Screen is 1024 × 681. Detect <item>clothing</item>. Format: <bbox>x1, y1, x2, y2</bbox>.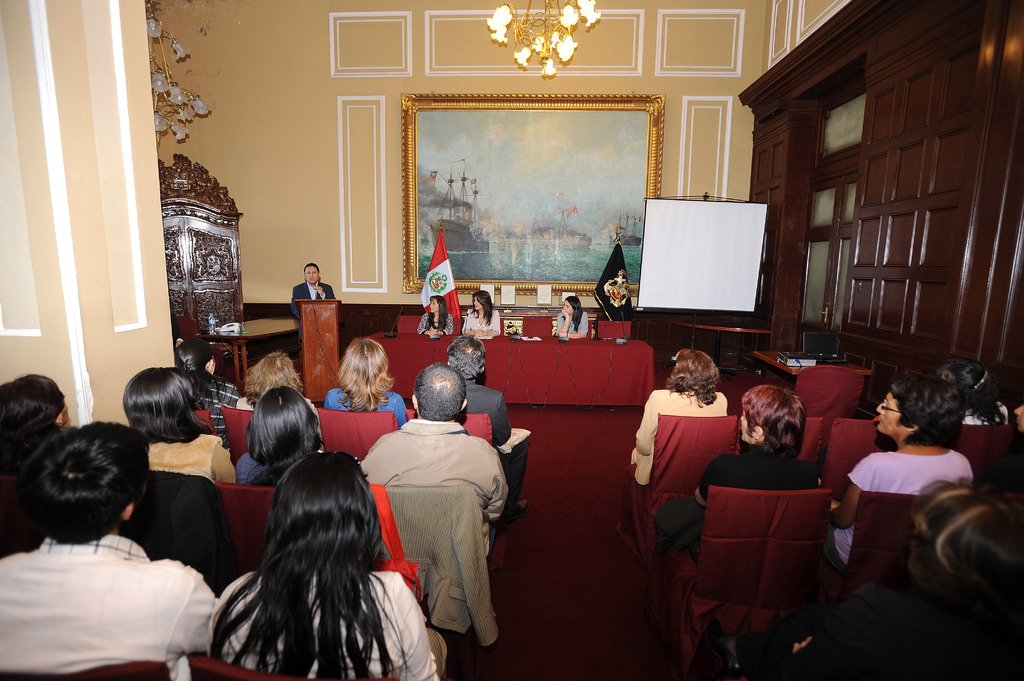
<bbox>210, 566, 451, 680</bbox>.
